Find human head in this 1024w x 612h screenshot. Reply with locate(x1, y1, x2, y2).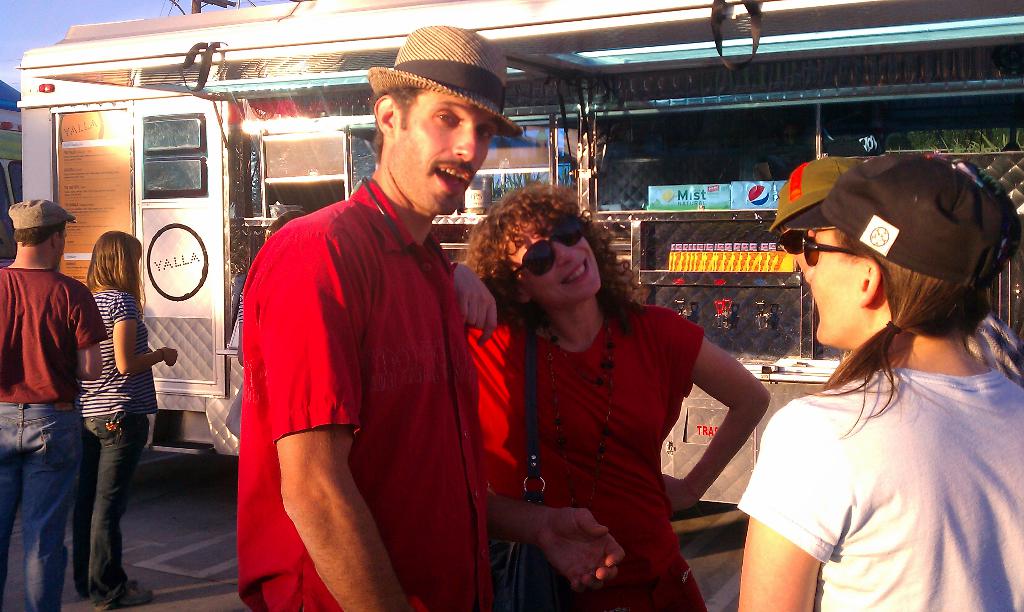
locate(92, 230, 144, 282).
